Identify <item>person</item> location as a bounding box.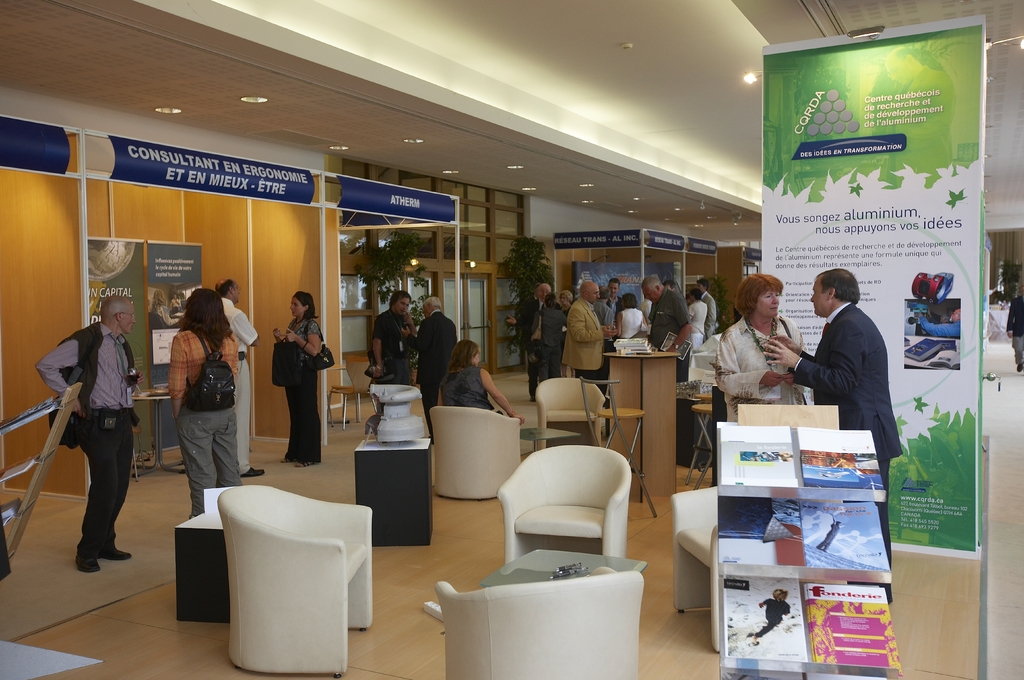
758/266/906/610.
